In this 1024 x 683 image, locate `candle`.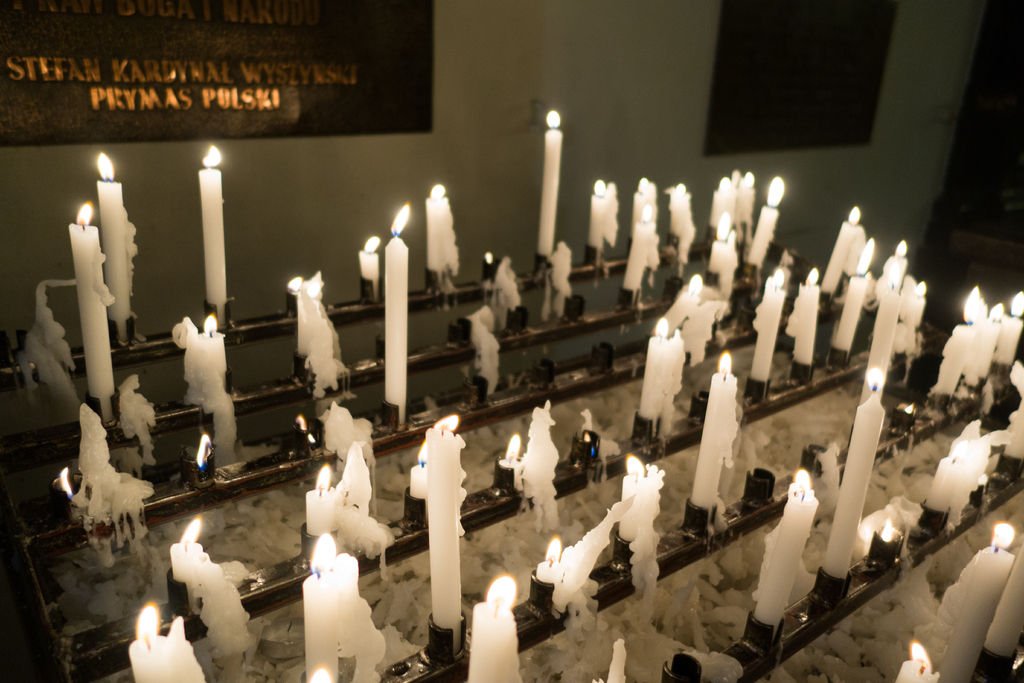
Bounding box: BBox(935, 519, 1016, 682).
